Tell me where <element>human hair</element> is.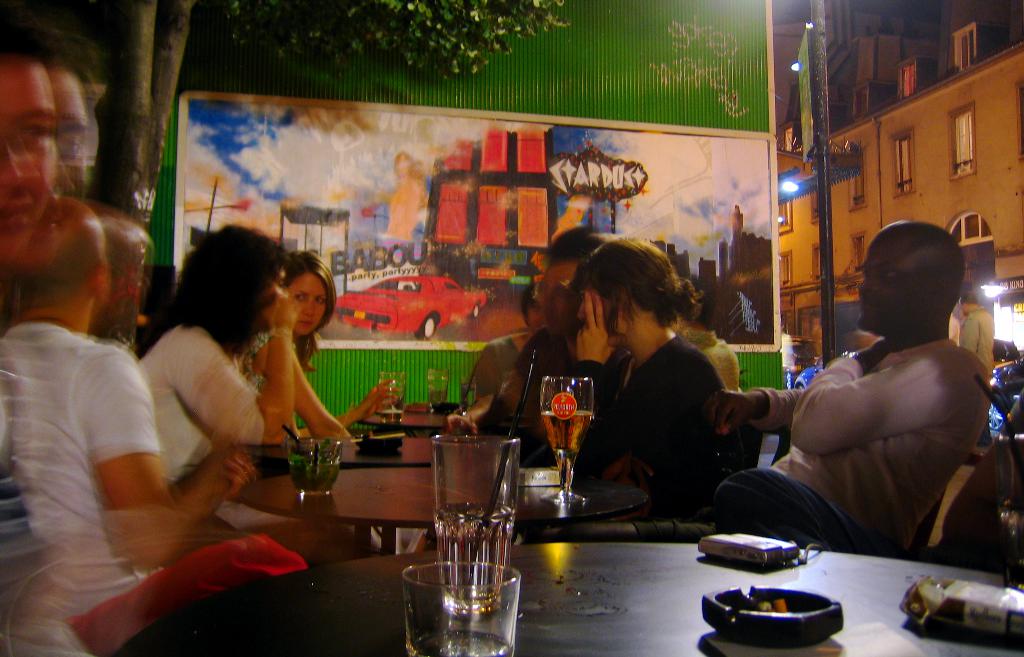
<element>human hair</element> is at {"x1": 959, "y1": 294, "x2": 980, "y2": 305}.
